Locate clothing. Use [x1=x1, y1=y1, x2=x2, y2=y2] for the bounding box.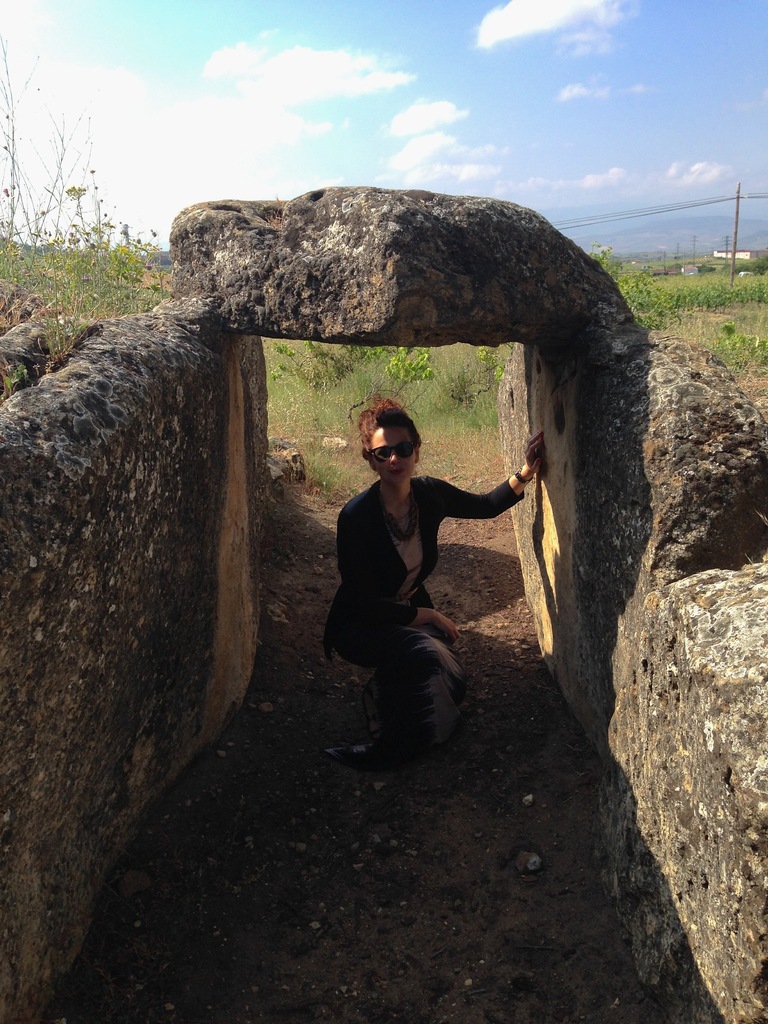
[x1=326, y1=425, x2=507, y2=739].
